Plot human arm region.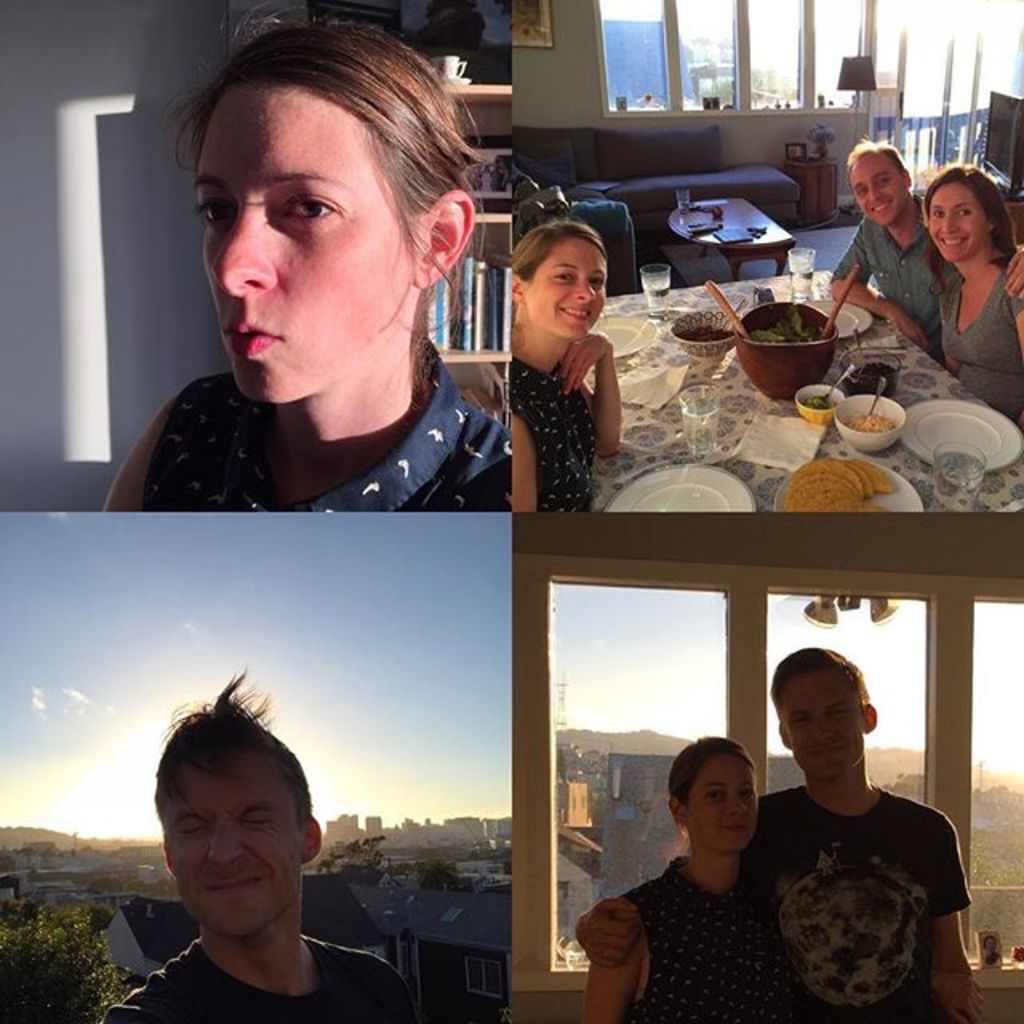
Plotted at region(507, 418, 536, 517).
